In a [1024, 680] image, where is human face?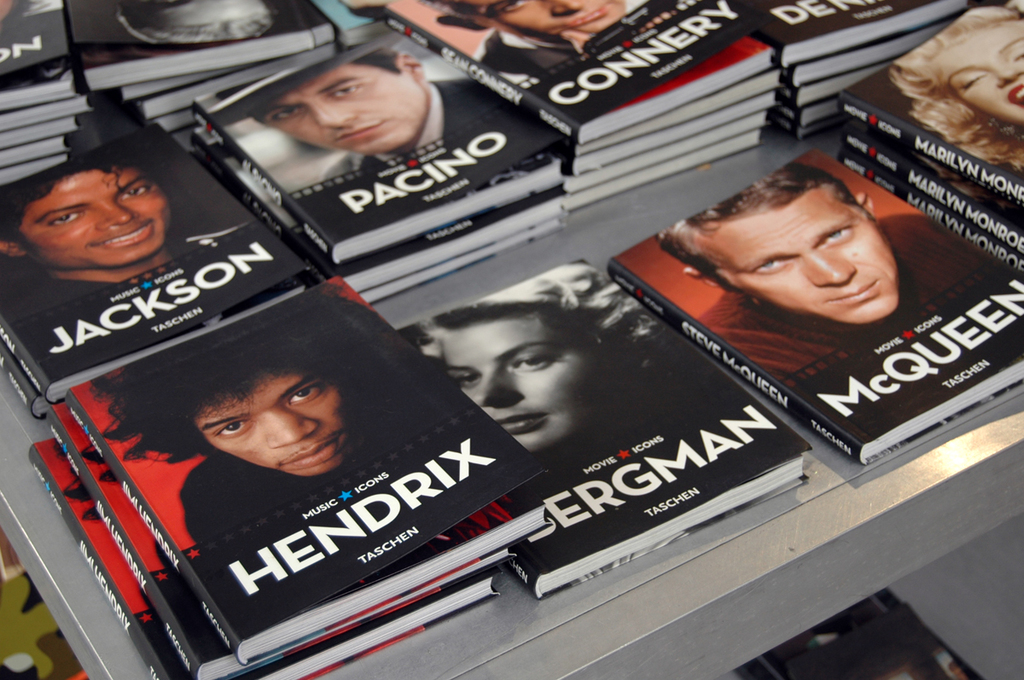
[490, 0, 629, 40].
